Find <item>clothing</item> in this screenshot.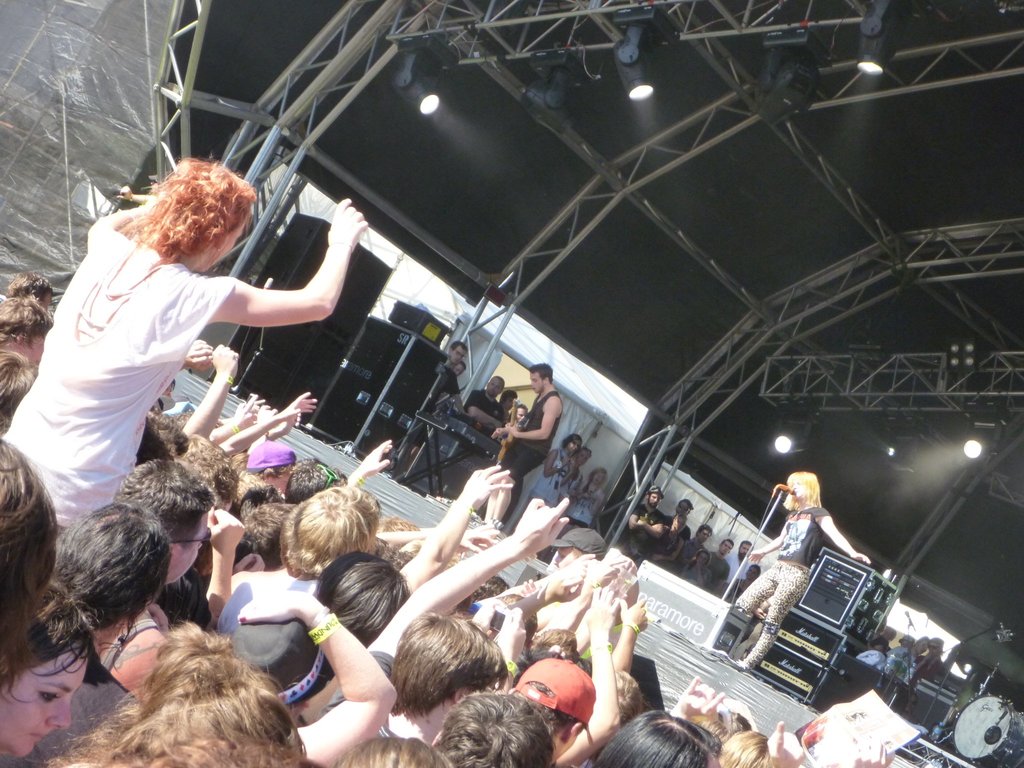
The bounding box for <item>clothing</item> is <bbox>738, 509, 828, 667</bbox>.
